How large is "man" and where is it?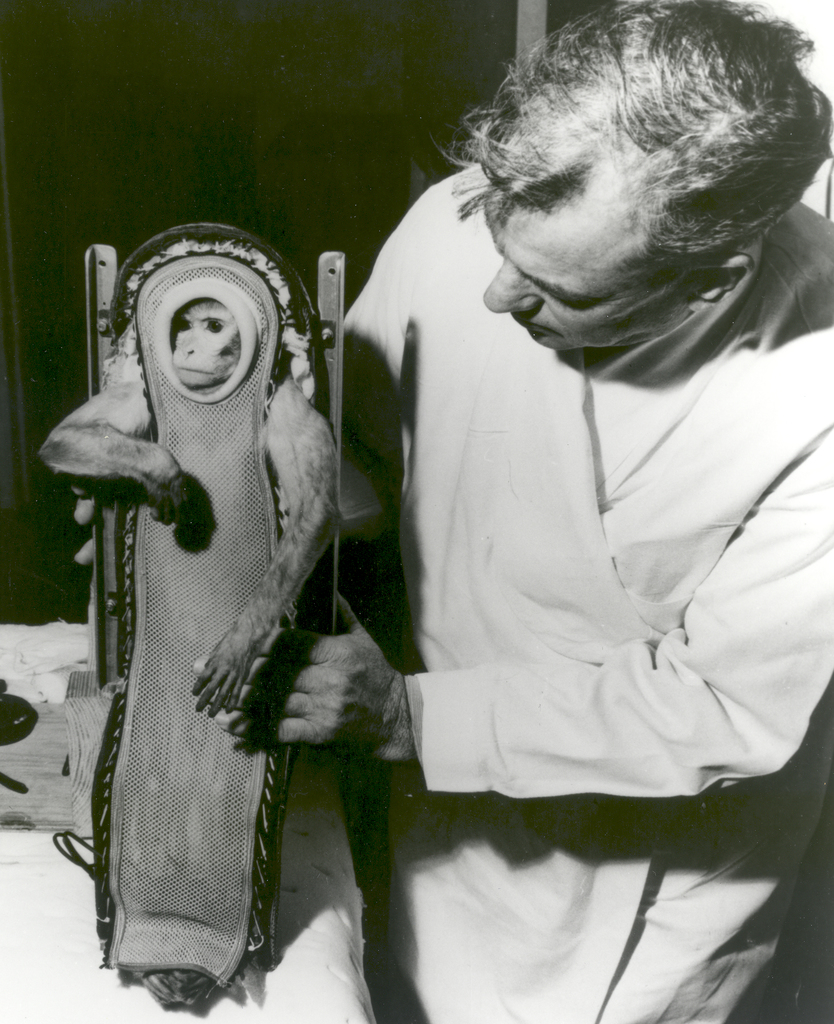
Bounding box: 62:0:833:1023.
